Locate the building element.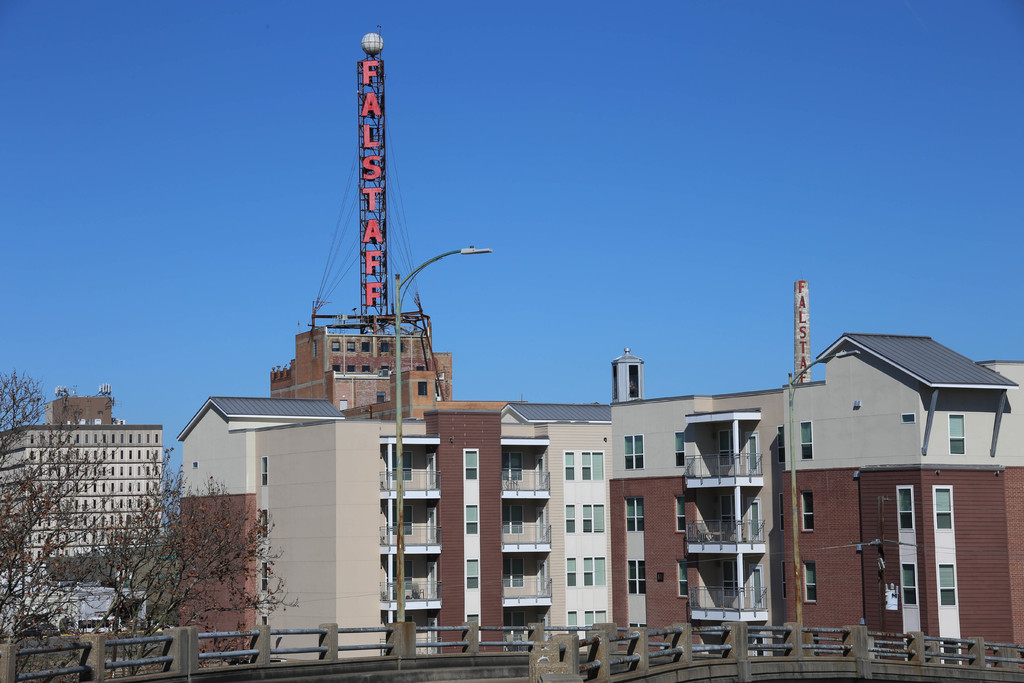
Element bbox: x1=181 y1=12 x2=1023 y2=675.
